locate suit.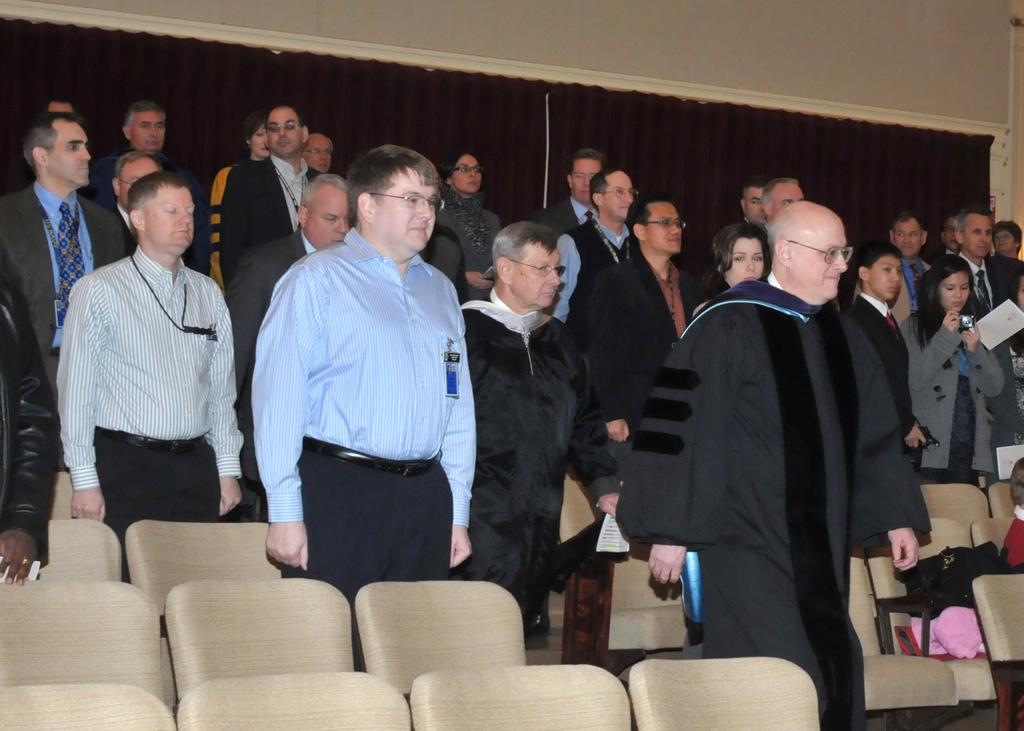
Bounding box: bbox=[588, 245, 708, 481].
